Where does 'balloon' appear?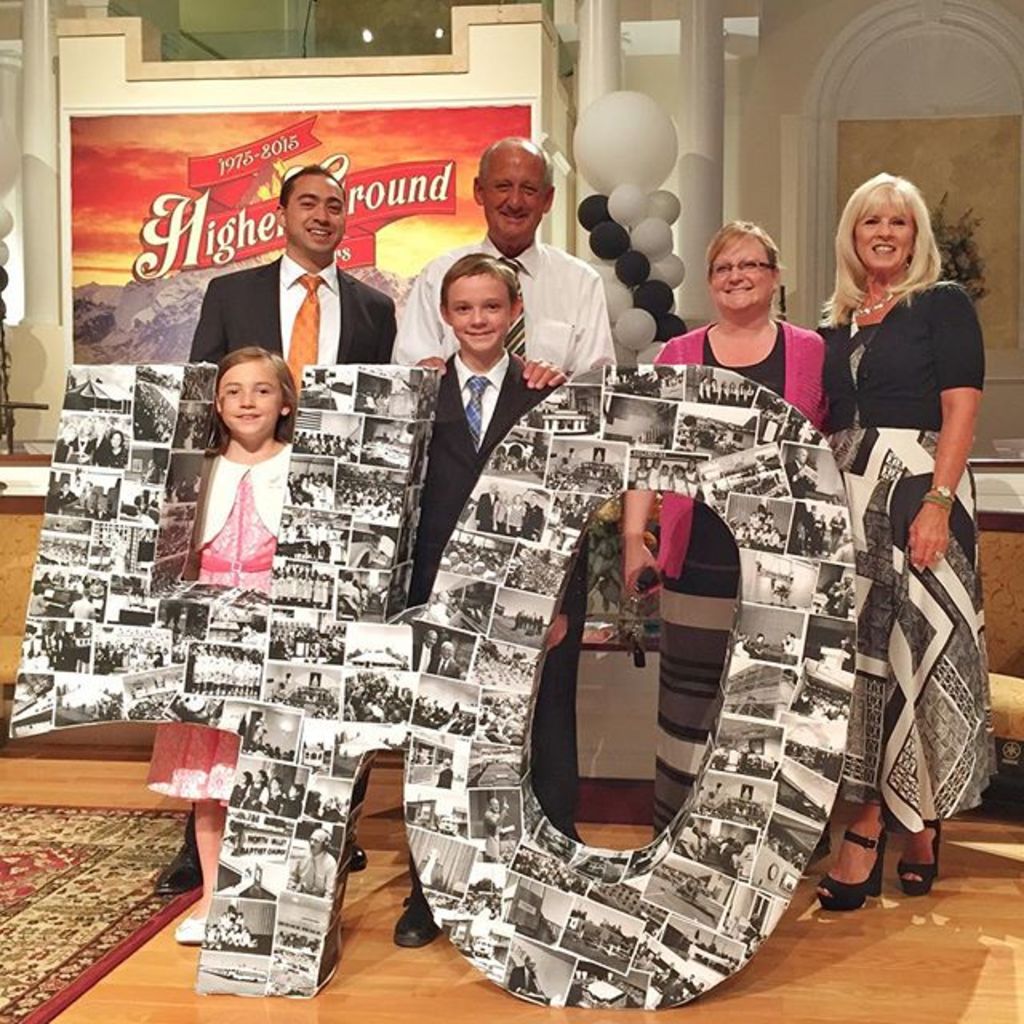
Appears at pyautogui.locateOnScreen(627, 222, 677, 262).
